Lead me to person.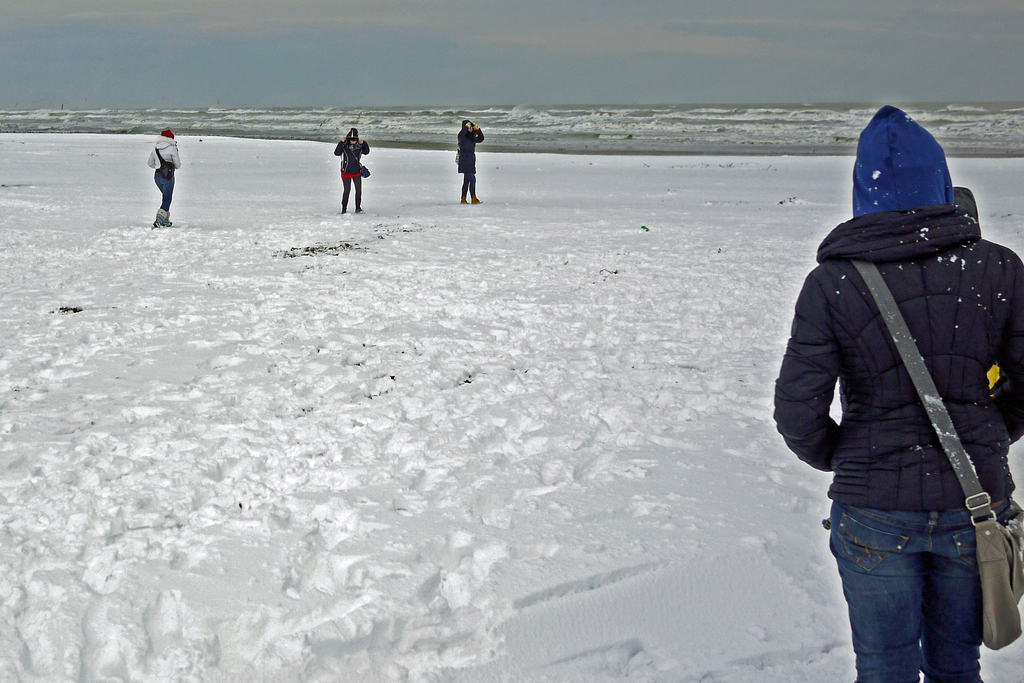
Lead to box(147, 127, 180, 226).
